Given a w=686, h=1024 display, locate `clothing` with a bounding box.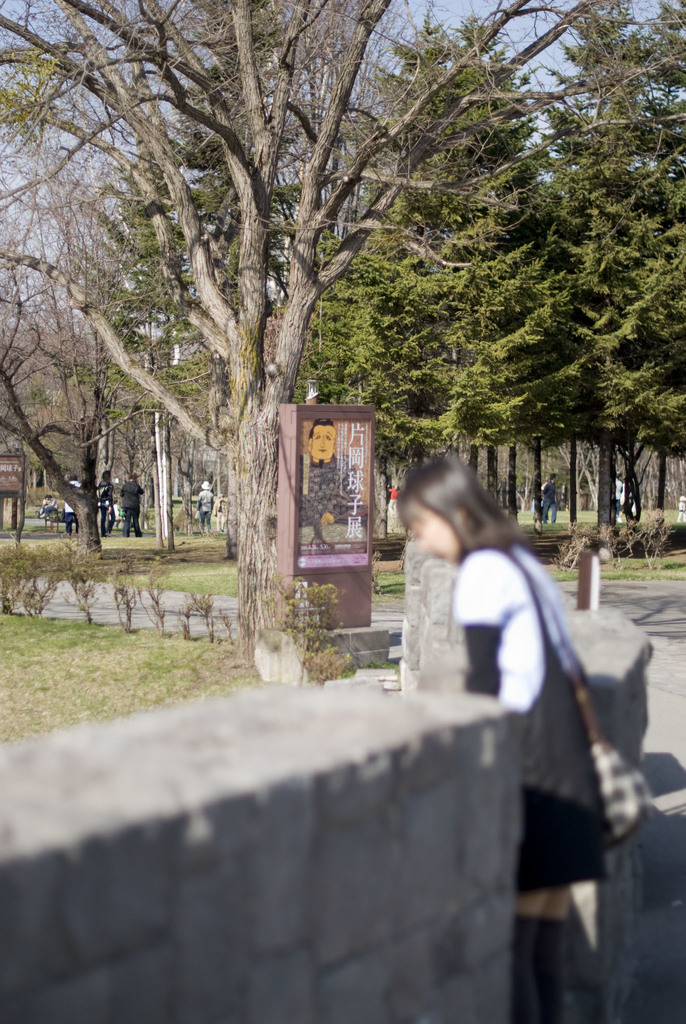
Located: (x1=678, y1=500, x2=685, y2=520).
